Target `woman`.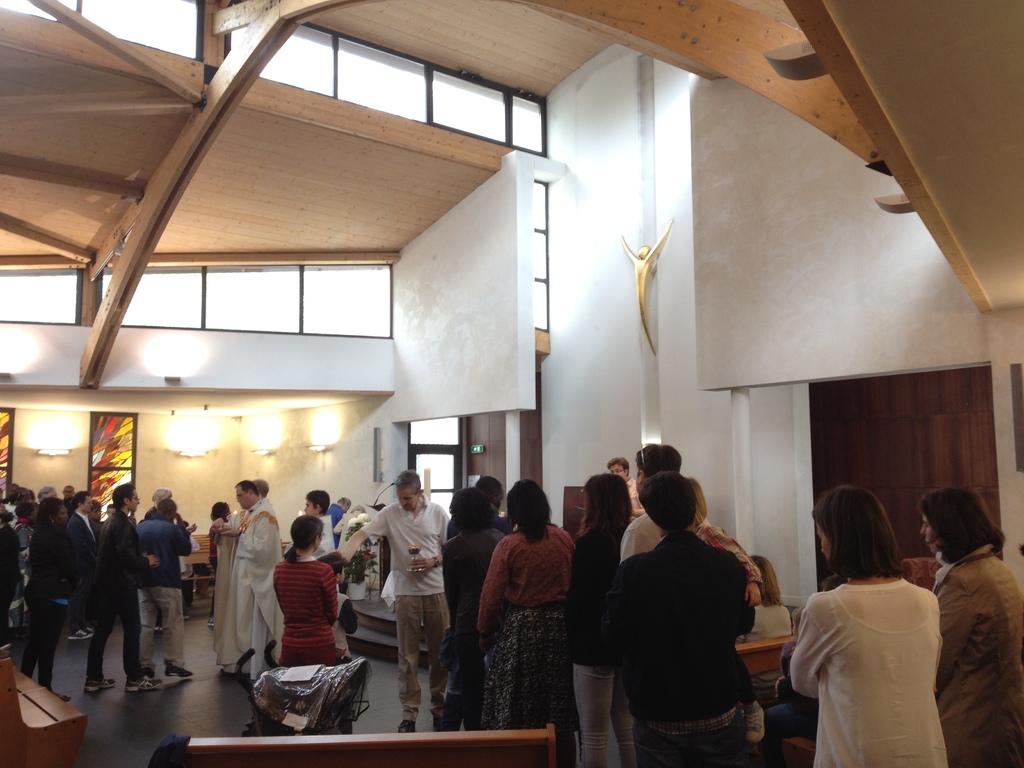
Target region: select_region(27, 503, 79, 701).
